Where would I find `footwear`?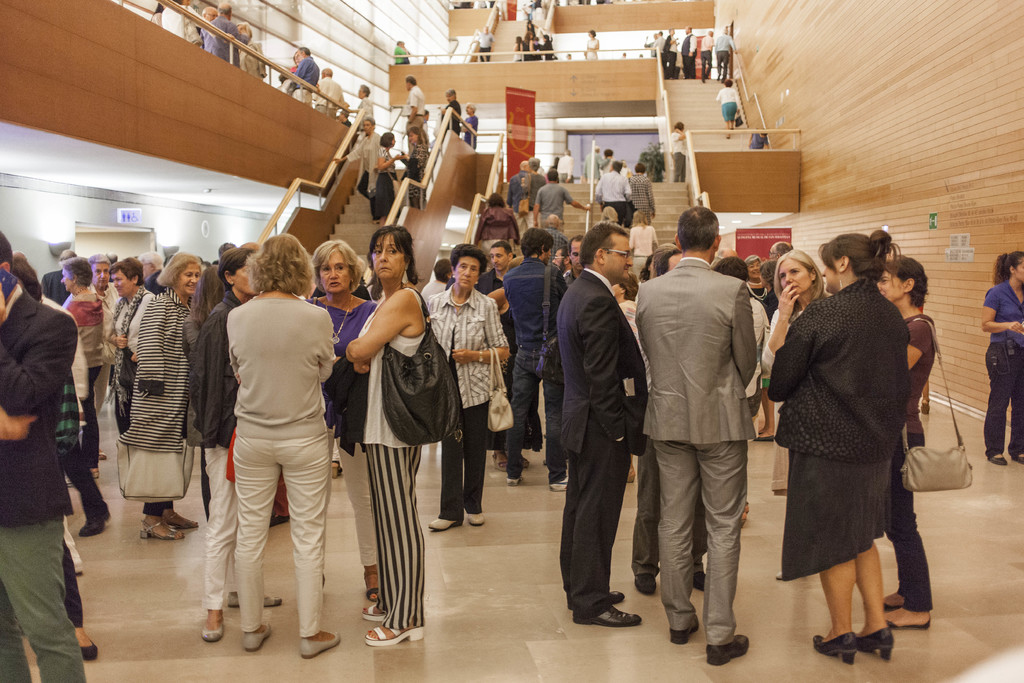
At x1=79, y1=500, x2=120, y2=536.
